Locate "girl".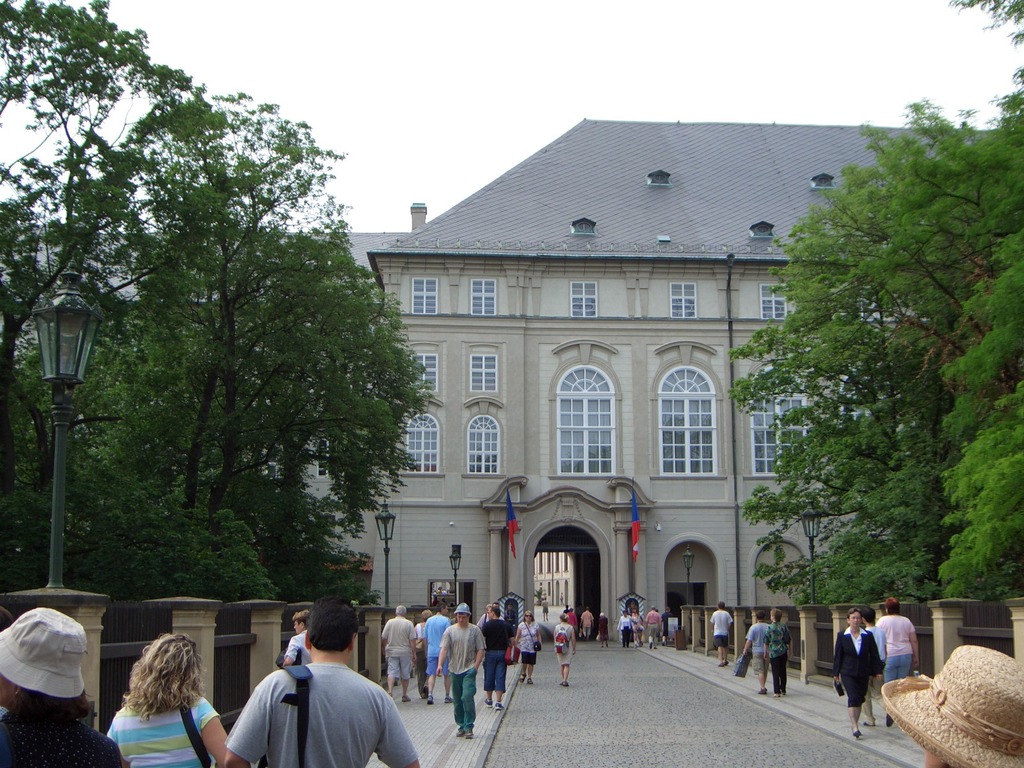
Bounding box: bbox=[833, 609, 883, 736].
